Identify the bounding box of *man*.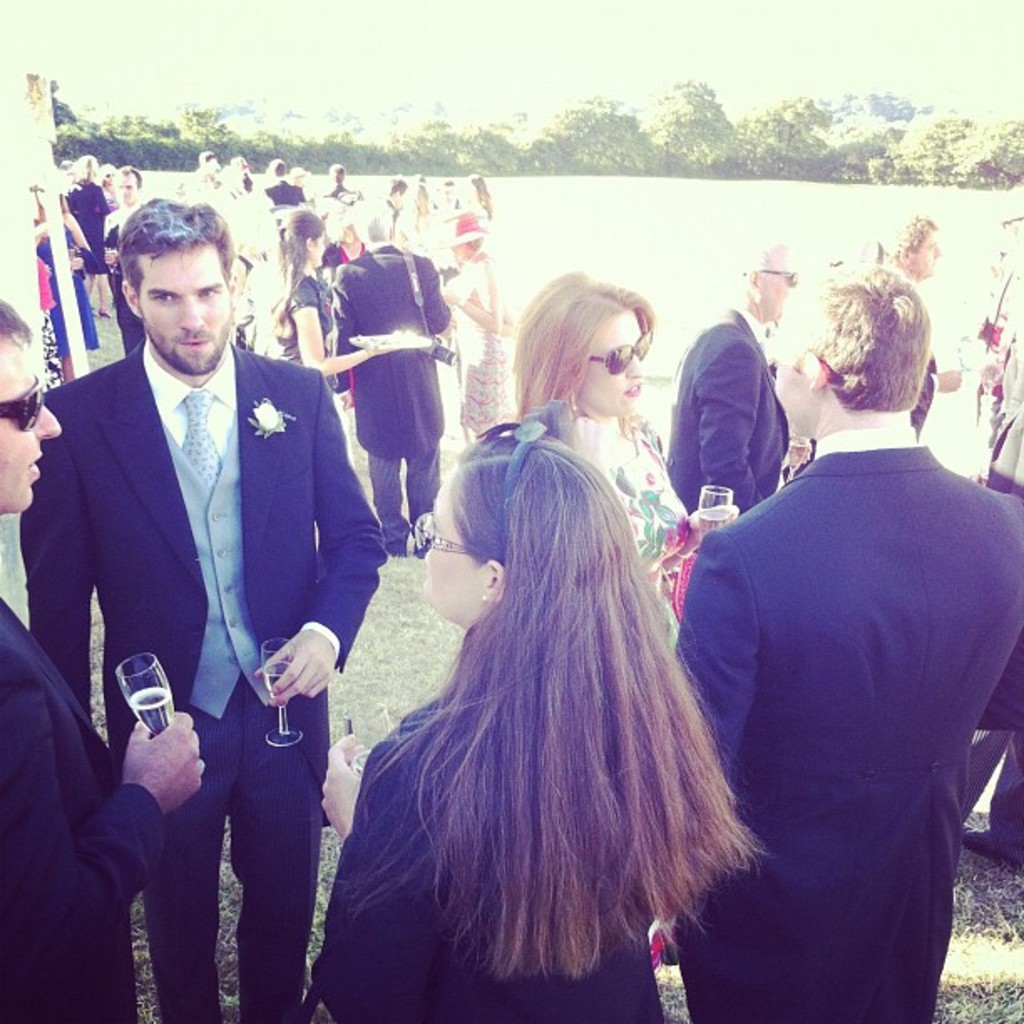
330/197/453/556.
